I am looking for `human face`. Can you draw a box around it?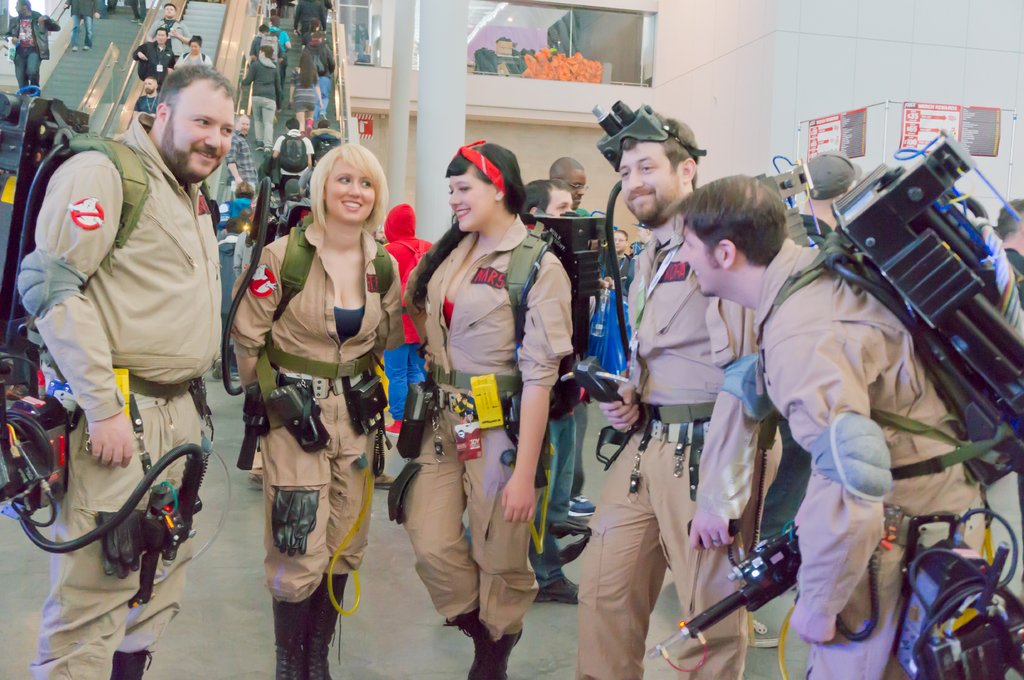
Sure, the bounding box is <bbox>152, 31, 165, 45</bbox>.
